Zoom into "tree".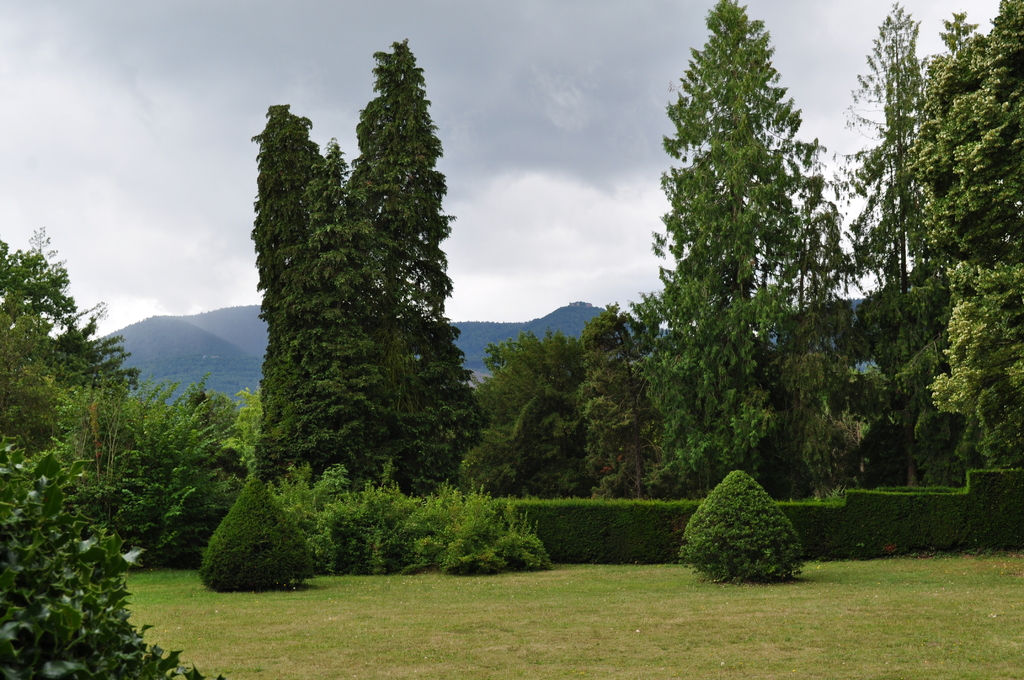
Zoom target: bbox=[0, 220, 150, 508].
